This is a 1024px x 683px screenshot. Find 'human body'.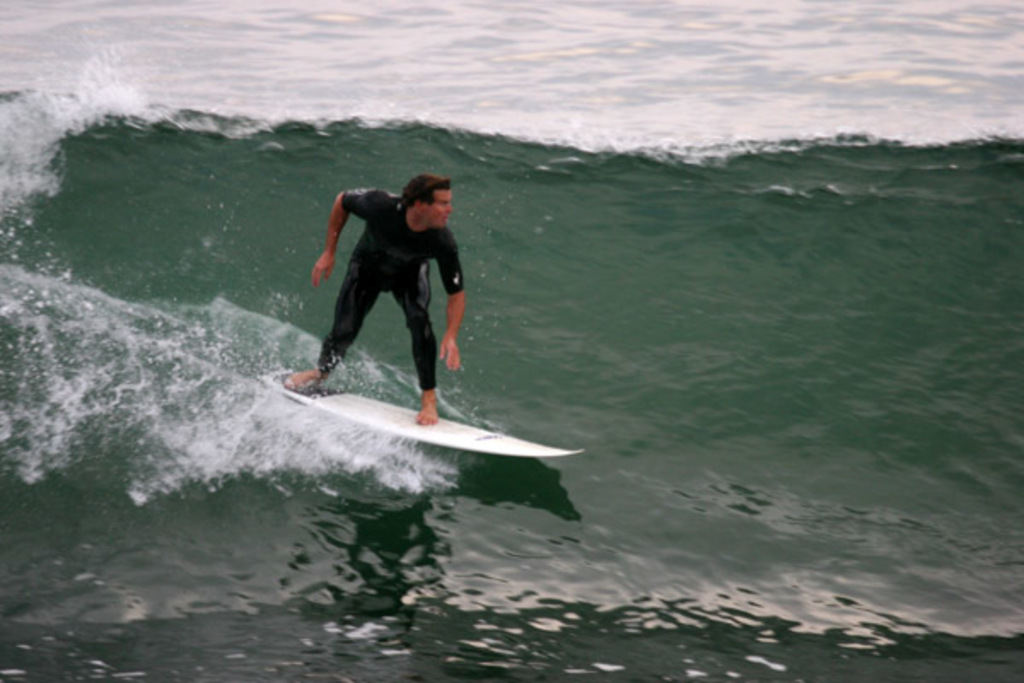
Bounding box: BBox(282, 169, 459, 432).
